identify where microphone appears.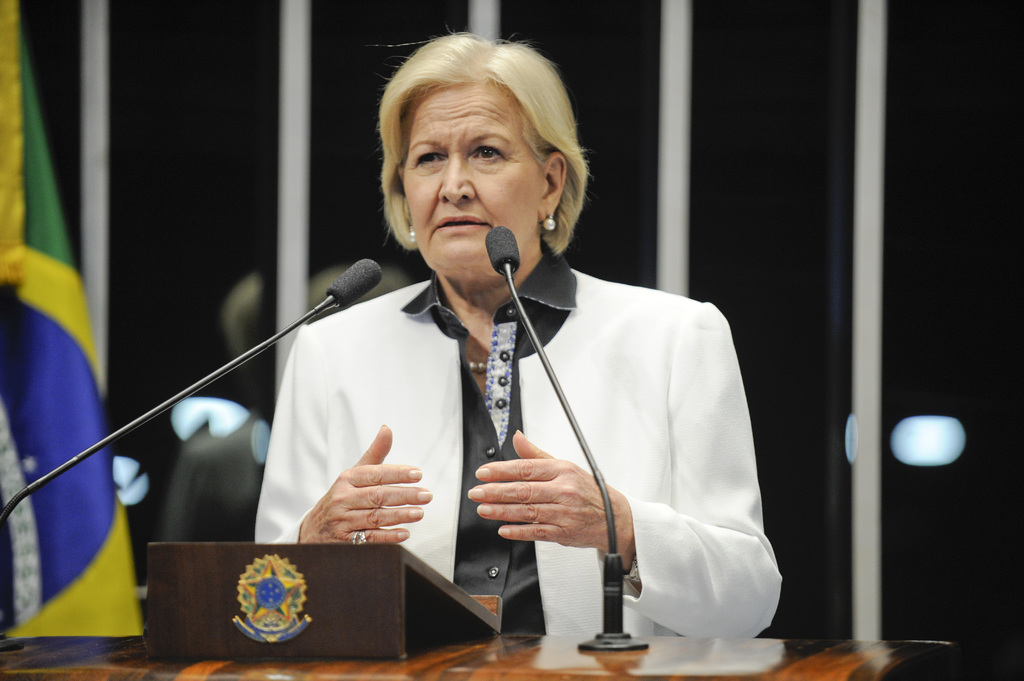
Appears at 480 225 525 278.
